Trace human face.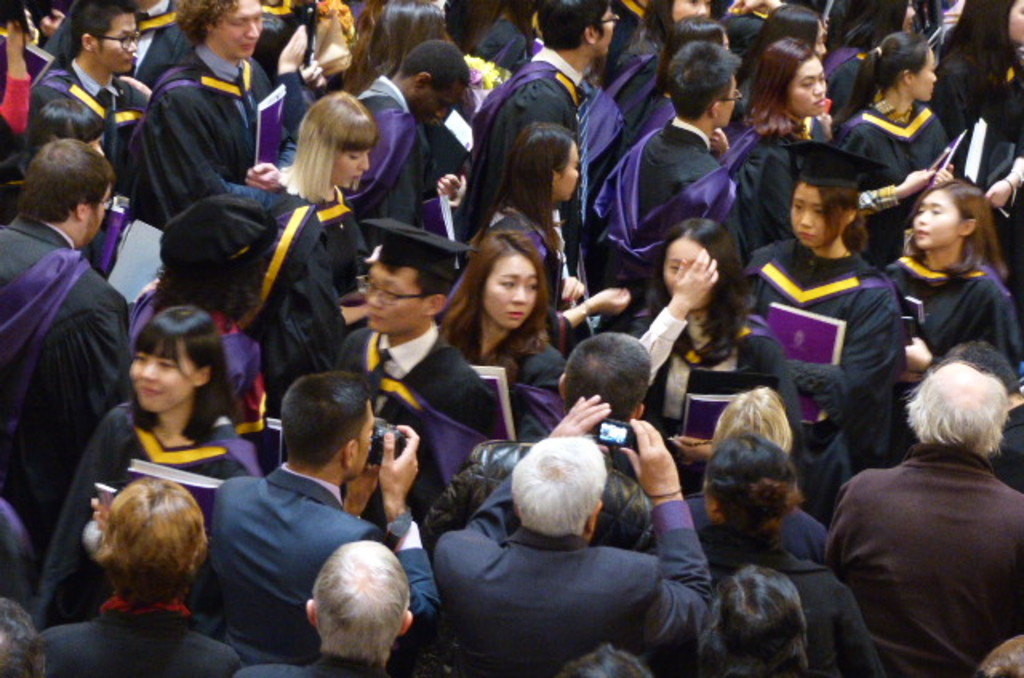
Traced to bbox(126, 339, 190, 416).
